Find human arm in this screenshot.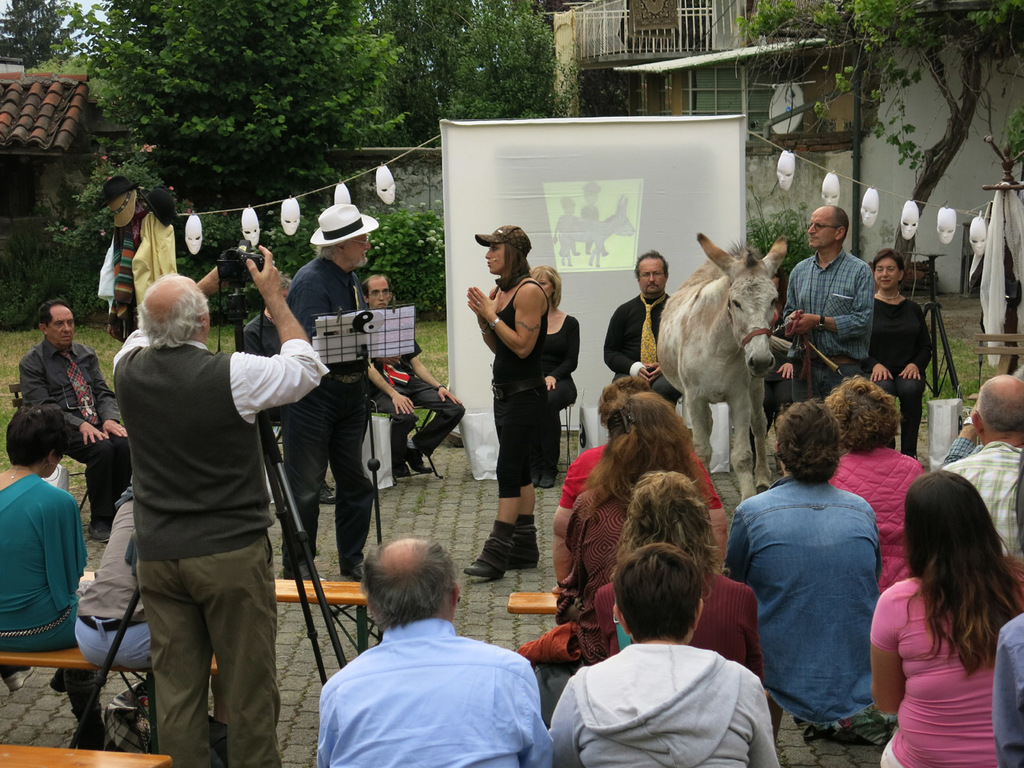
The bounding box for human arm is 720:501:758:583.
